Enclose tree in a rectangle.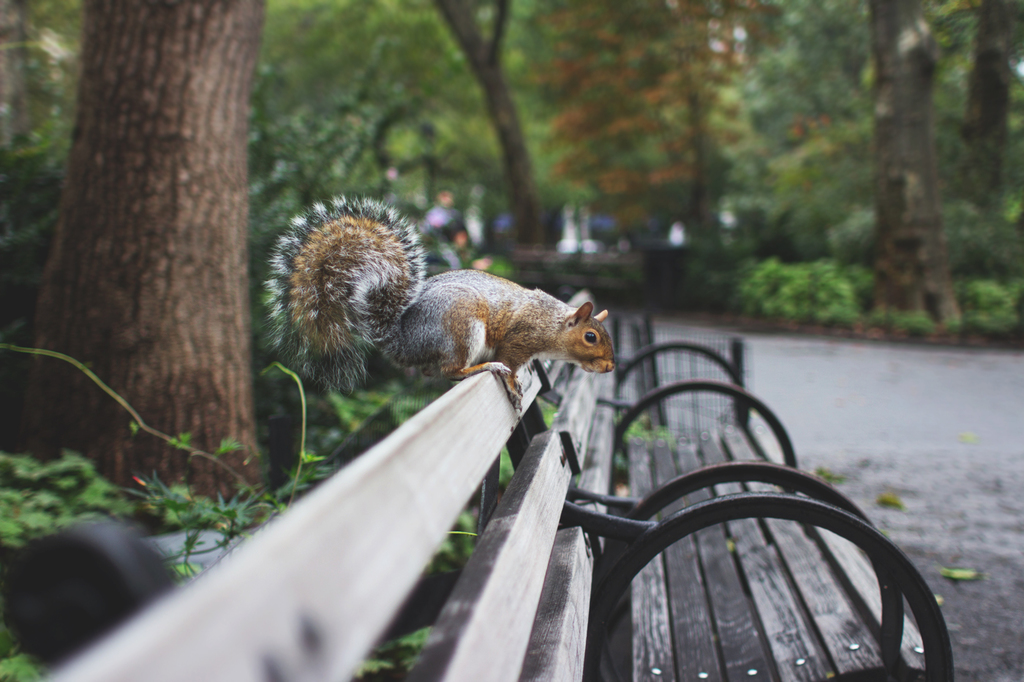
(x1=20, y1=0, x2=285, y2=524).
